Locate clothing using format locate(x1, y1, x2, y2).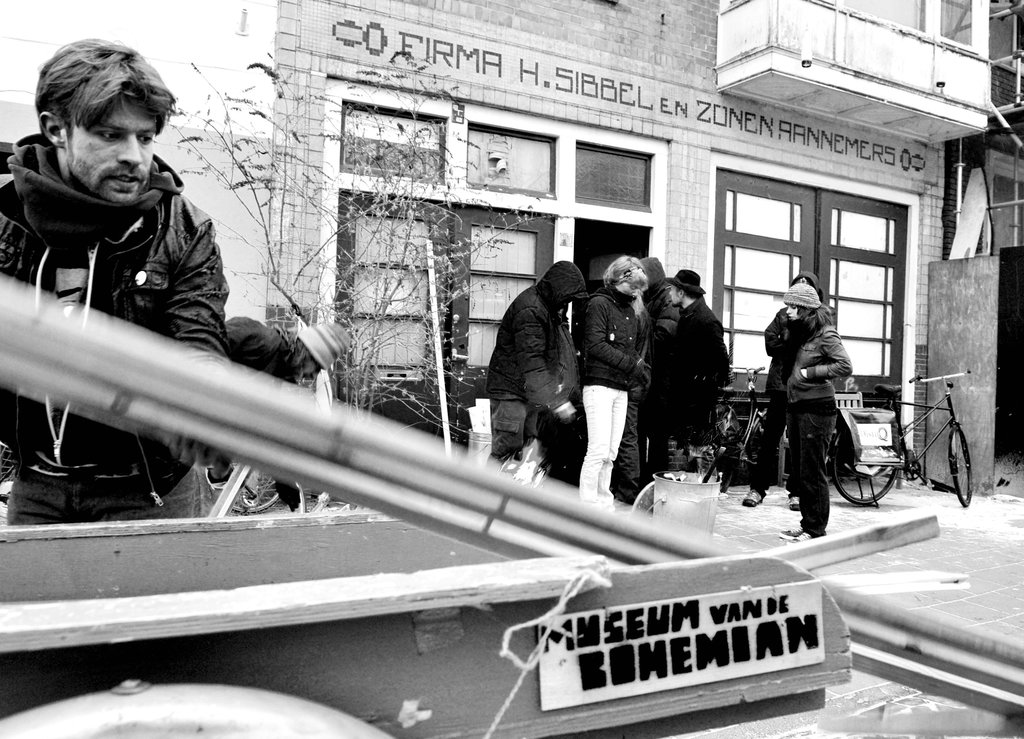
locate(572, 284, 643, 511).
